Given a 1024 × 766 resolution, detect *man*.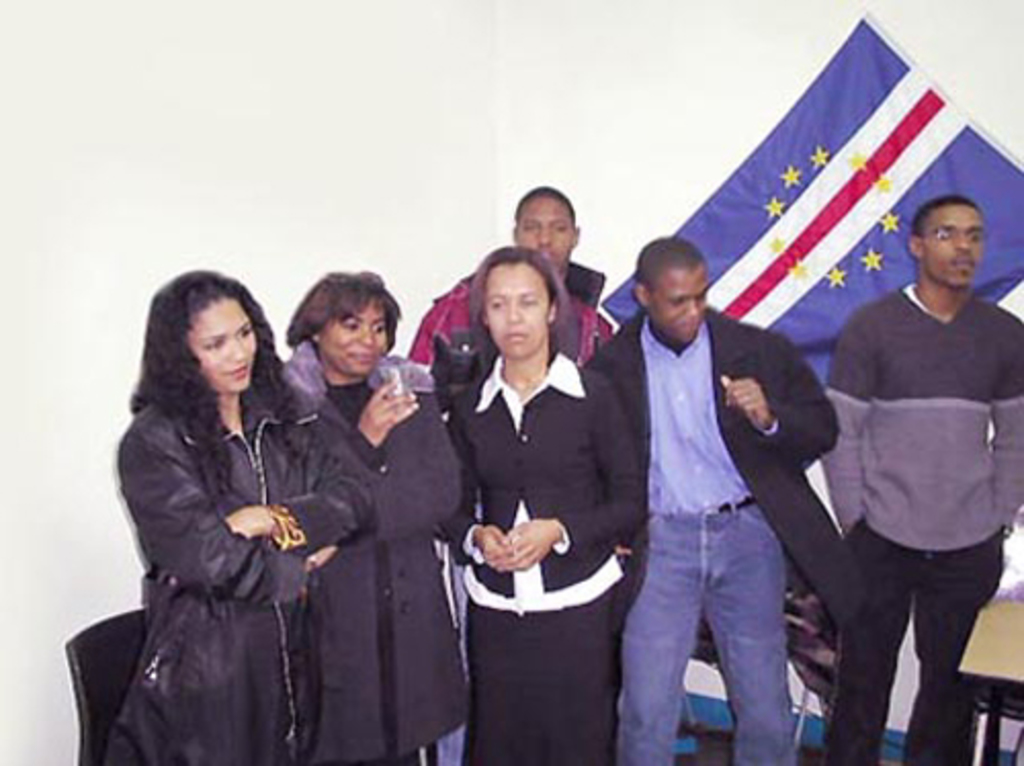
bbox=(592, 193, 836, 758).
